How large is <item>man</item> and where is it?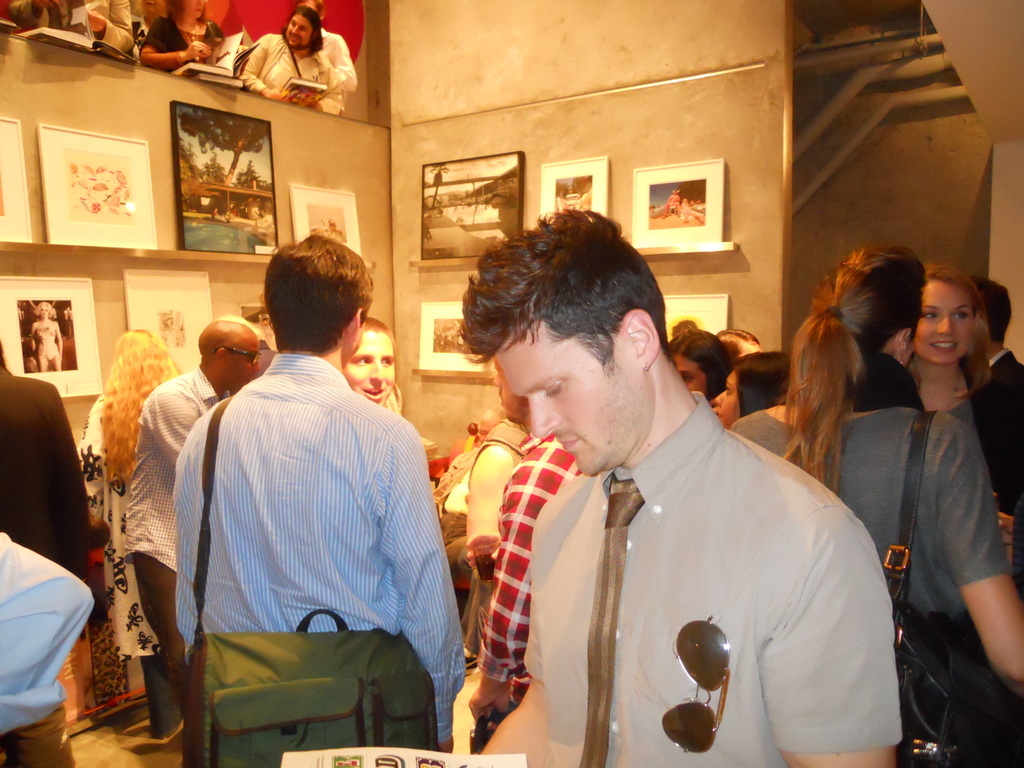
Bounding box: bbox(243, 6, 332, 108).
